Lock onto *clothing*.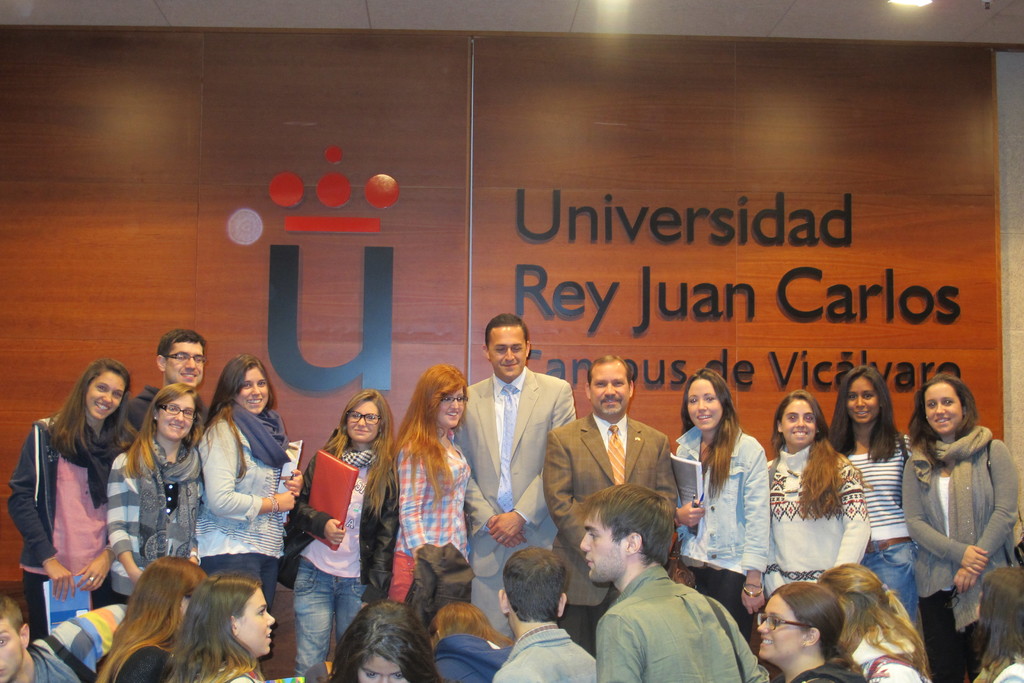
Locked: [222,660,273,682].
